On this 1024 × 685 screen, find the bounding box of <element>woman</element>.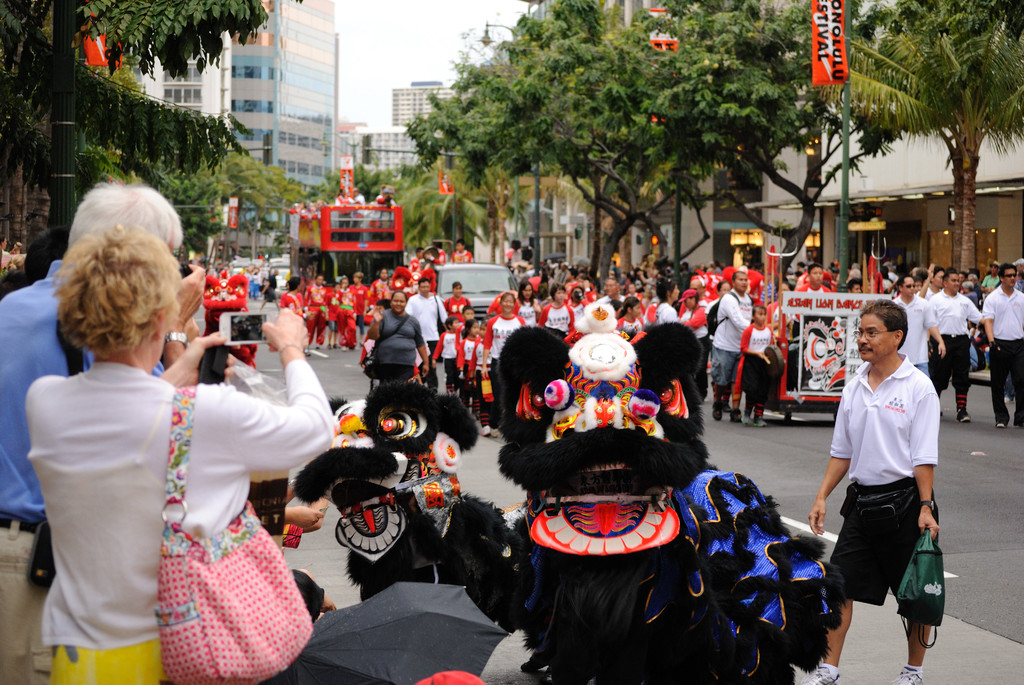
Bounding box: region(366, 287, 430, 384).
